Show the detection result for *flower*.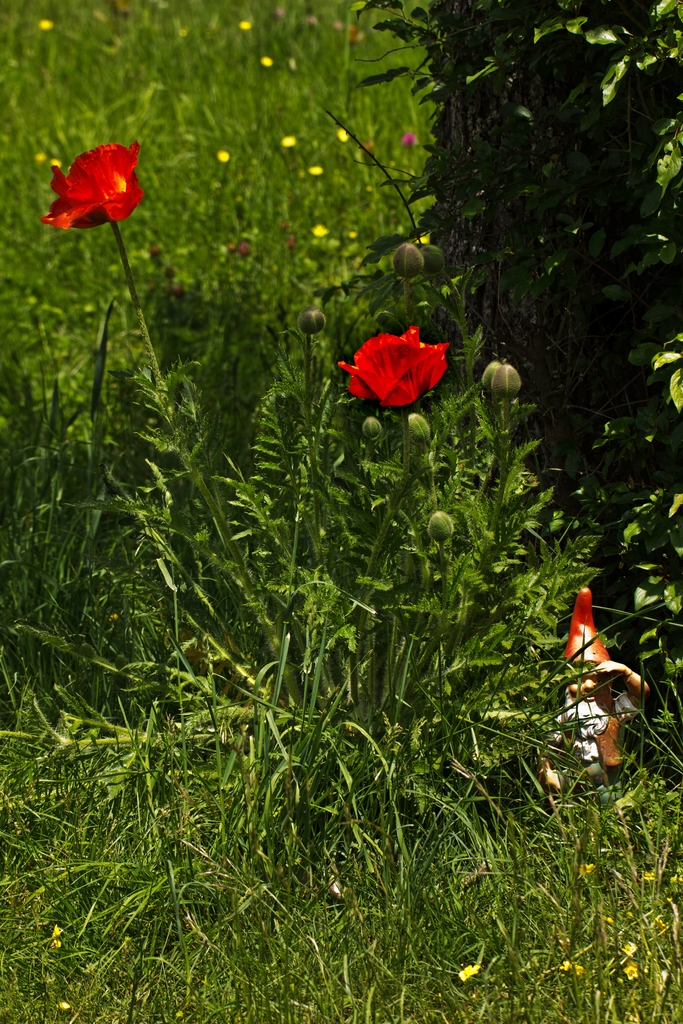
box(427, 252, 450, 278).
